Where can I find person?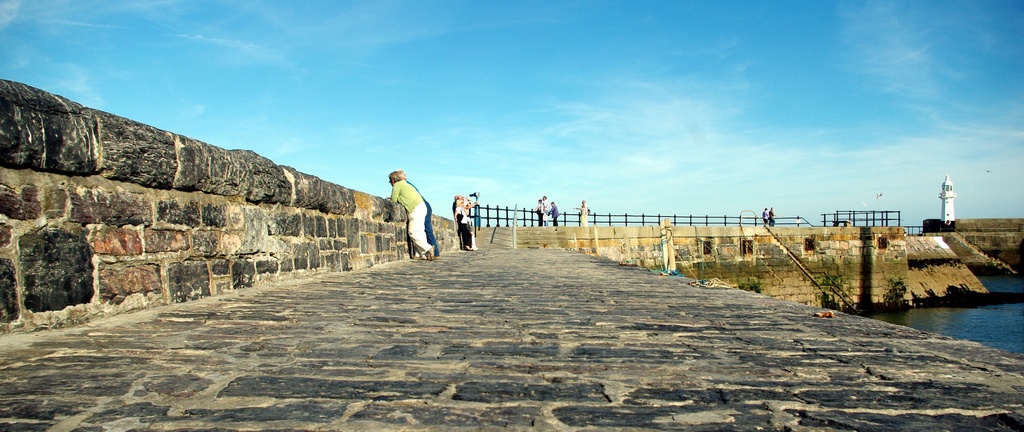
You can find it at [left=572, top=203, right=590, bottom=226].
